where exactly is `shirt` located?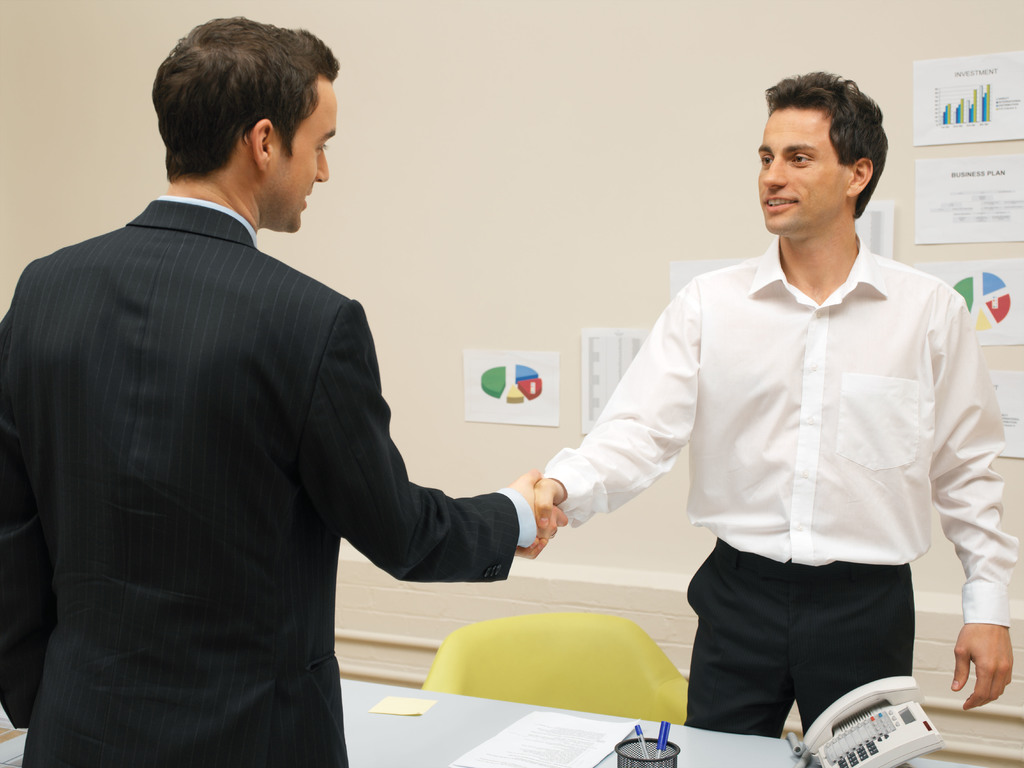
Its bounding box is box=[543, 228, 1020, 625].
